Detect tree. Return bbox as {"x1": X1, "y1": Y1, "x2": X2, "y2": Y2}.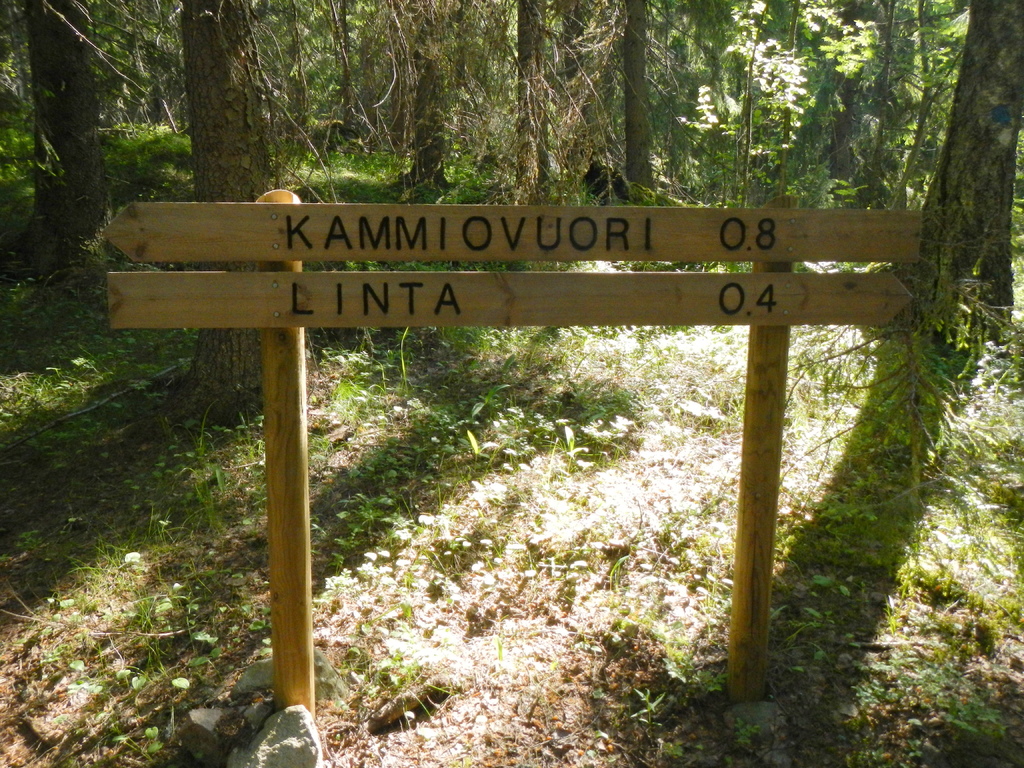
{"x1": 611, "y1": 0, "x2": 653, "y2": 182}.
